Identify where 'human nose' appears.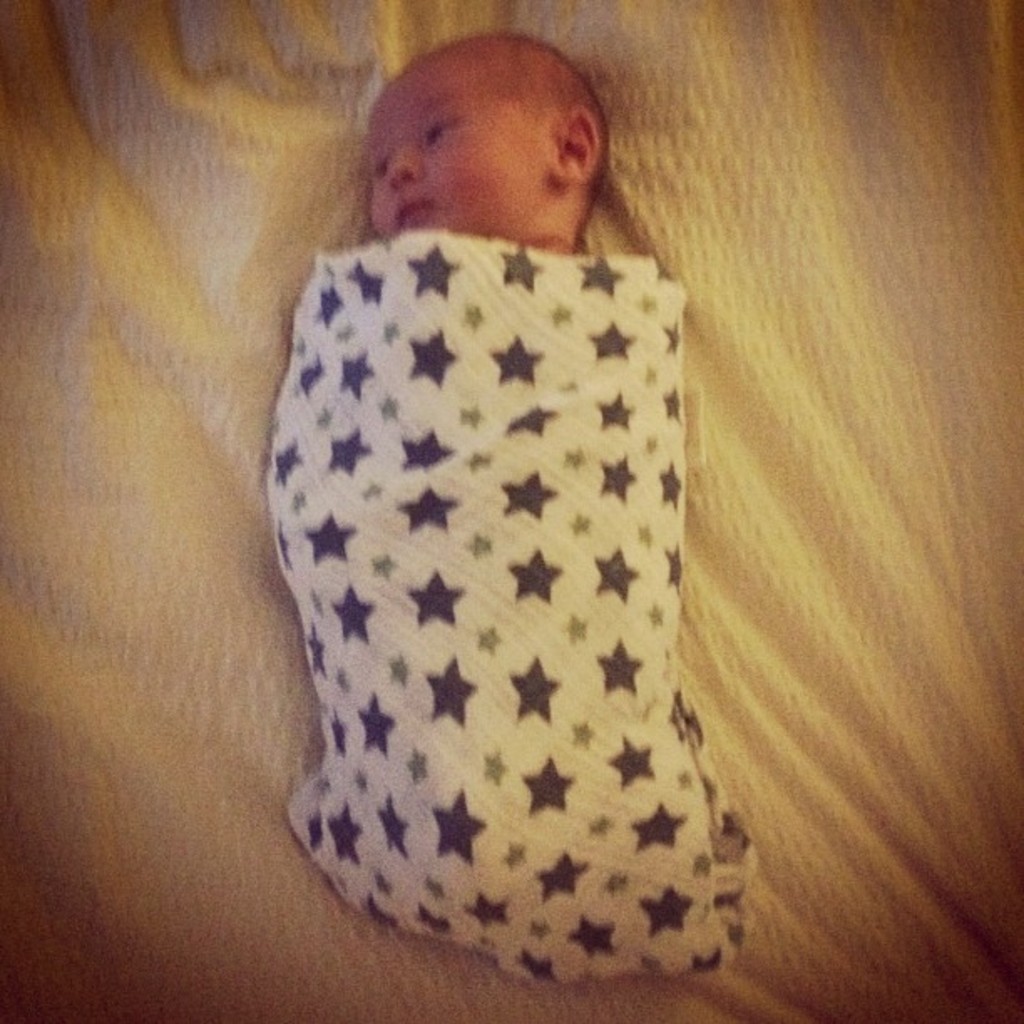
Appears at (388, 129, 428, 182).
